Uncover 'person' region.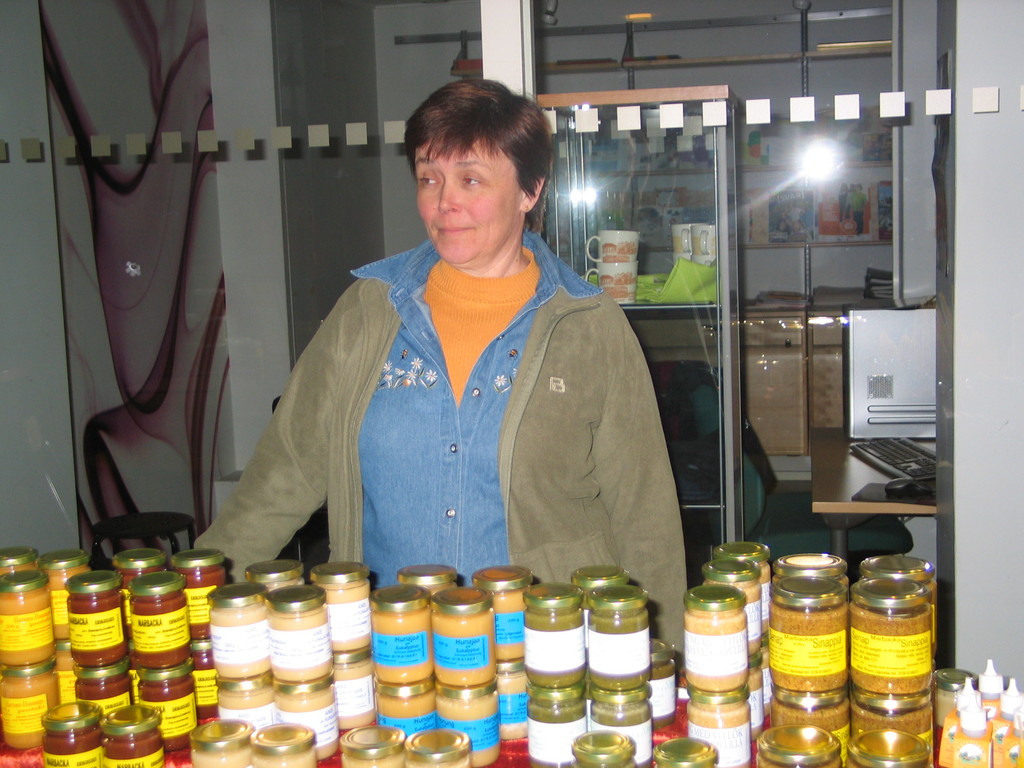
Uncovered: l=239, t=82, r=694, b=639.
